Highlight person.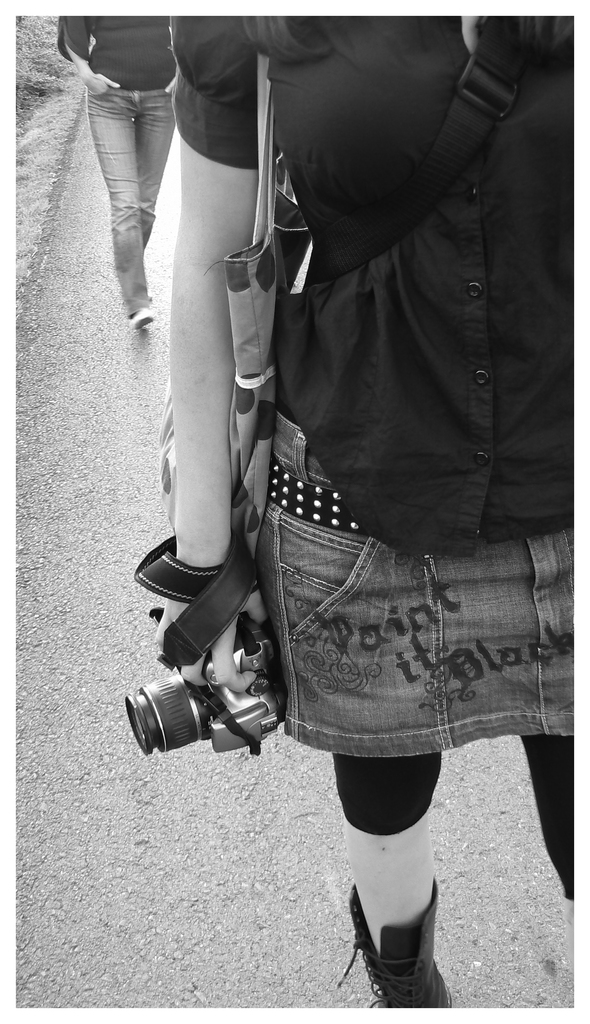
Highlighted region: (165,15,576,1007).
